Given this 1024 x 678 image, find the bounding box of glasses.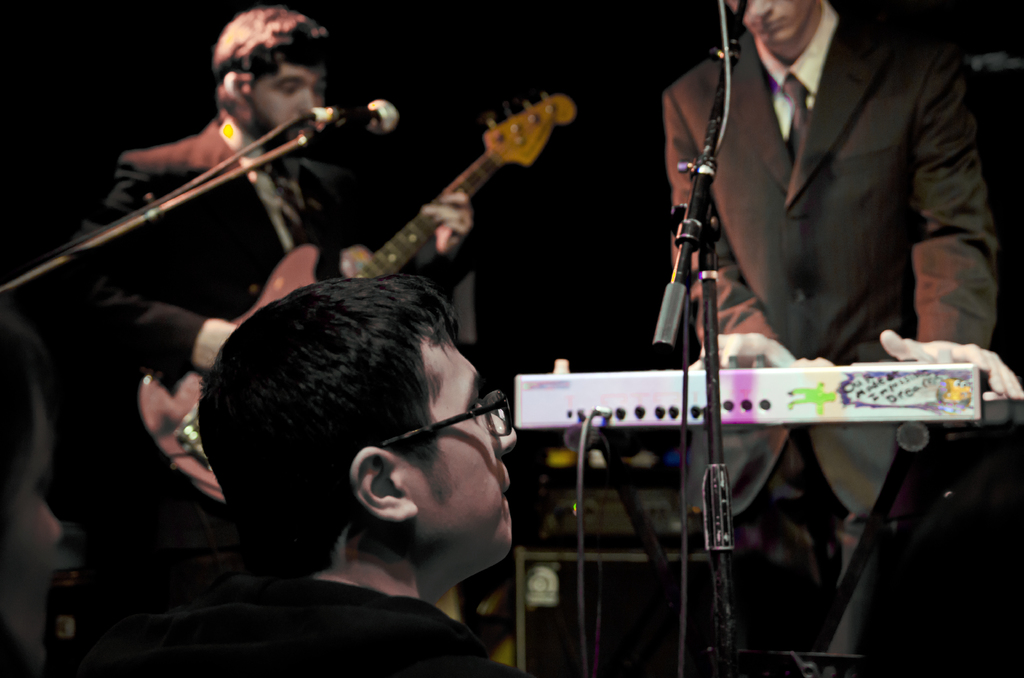
378/387/513/453.
